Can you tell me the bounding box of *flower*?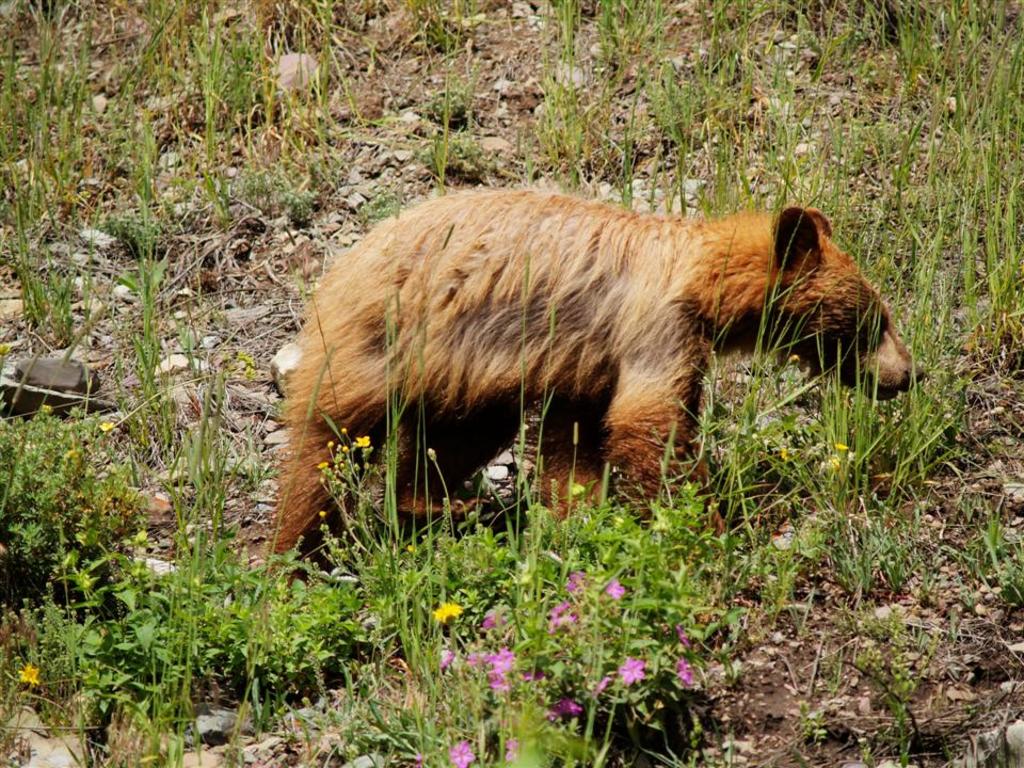
l=445, t=735, r=476, b=767.
